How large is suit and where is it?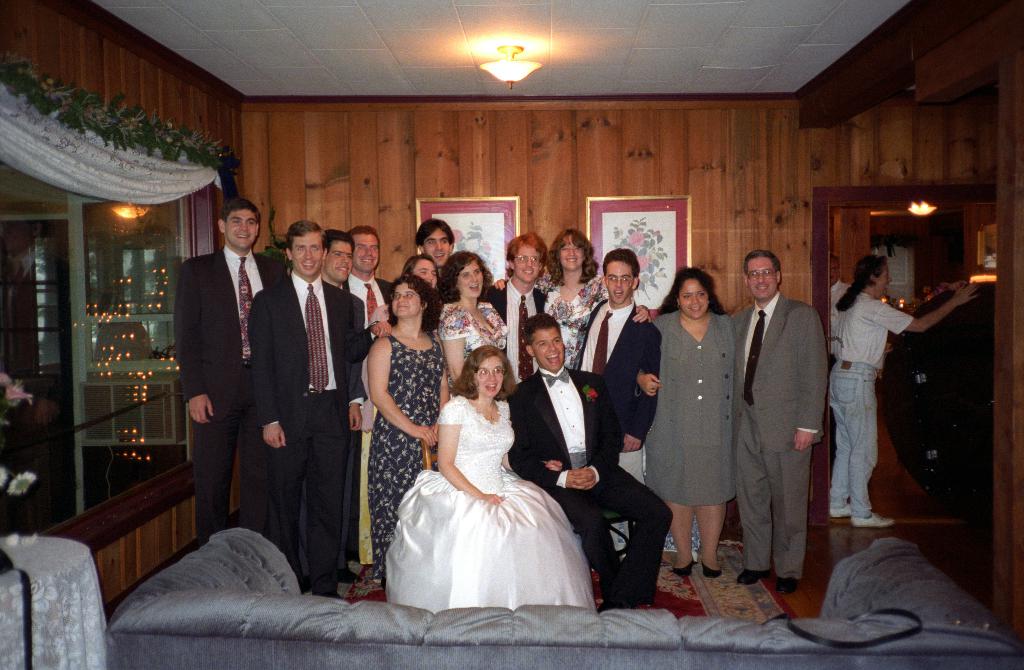
Bounding box: BBox(513, 361, 671, 617).
